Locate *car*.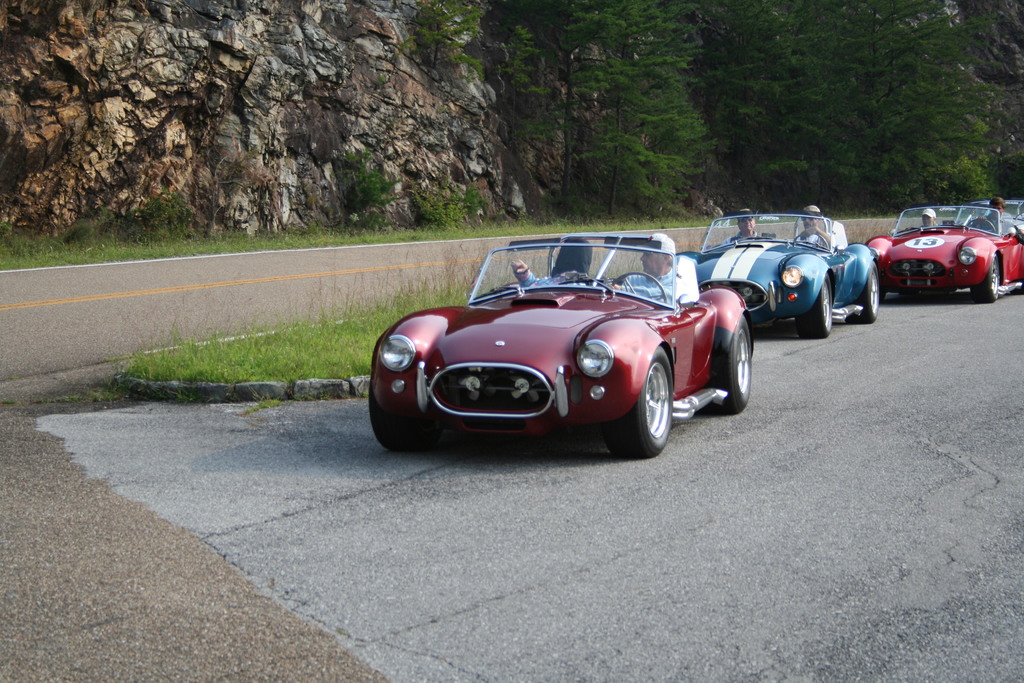
Bounding box: [left=867, top=194, right=1023, bottom=303].
